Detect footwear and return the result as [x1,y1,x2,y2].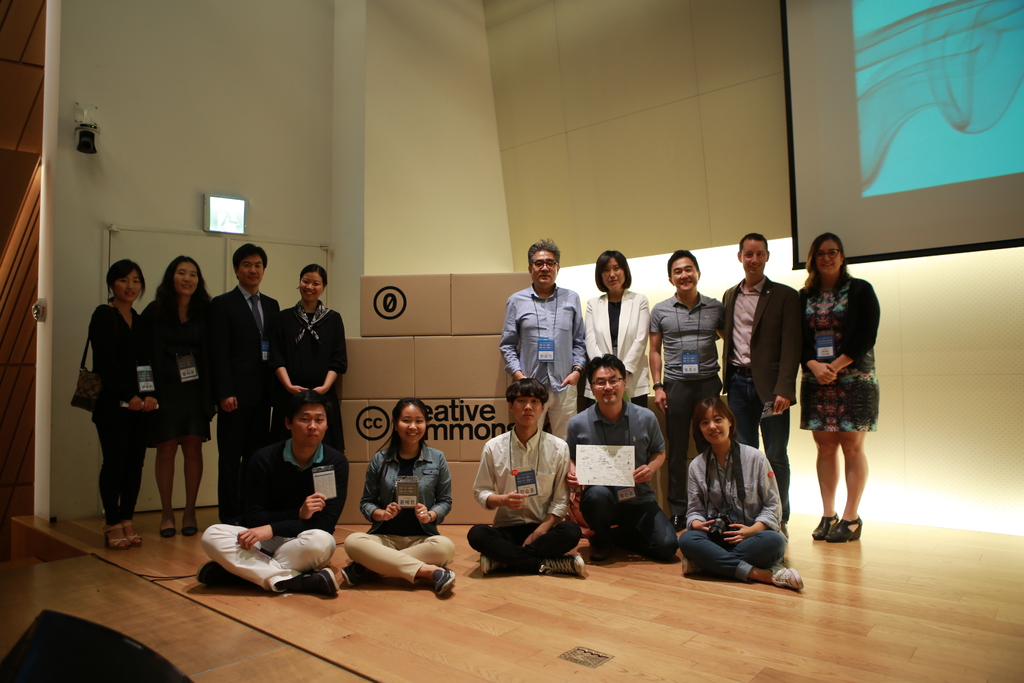
[184,515,198,537].
